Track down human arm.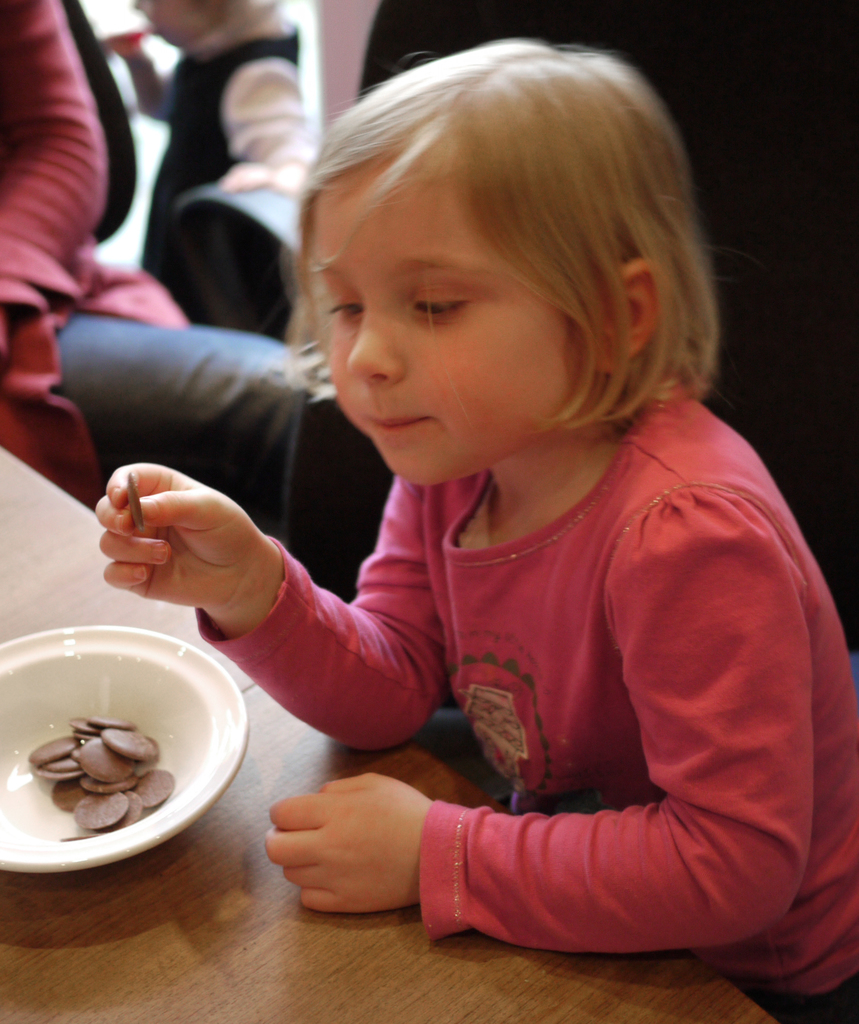
Tracked to left=2, top=1, right=110, bottom=366.
